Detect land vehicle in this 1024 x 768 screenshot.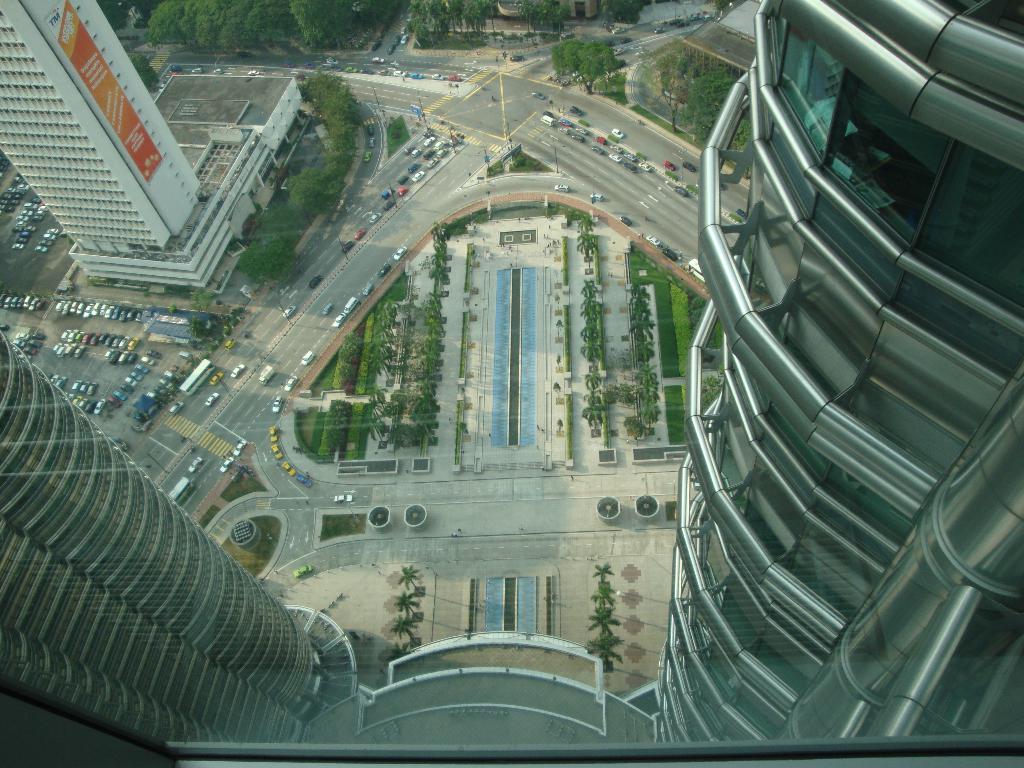
Detection: bbox(414, 170, 424, 180).
